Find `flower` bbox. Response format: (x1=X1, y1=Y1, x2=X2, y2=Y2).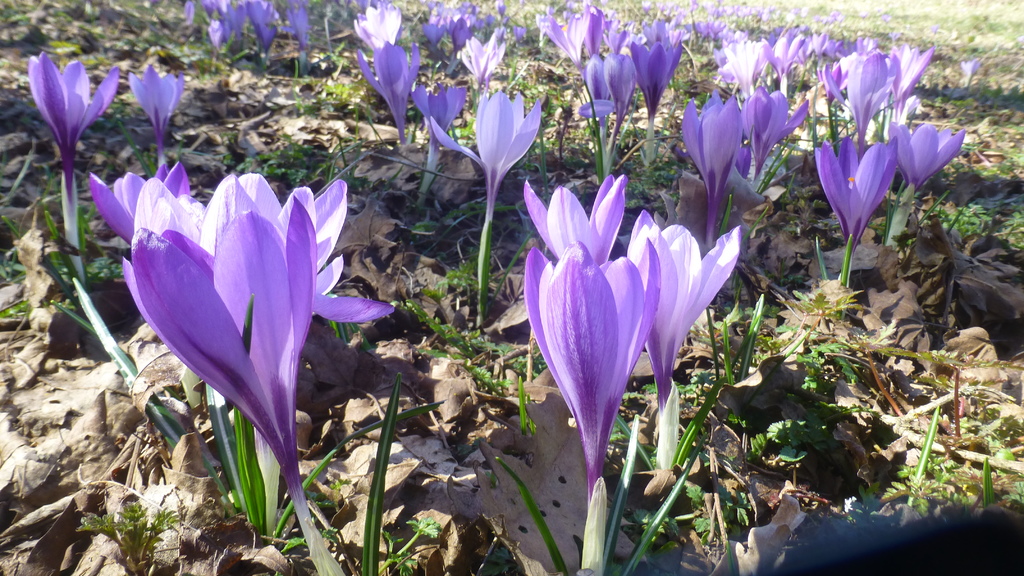
(x1=357, y1=1, x2=403, y2=44).
